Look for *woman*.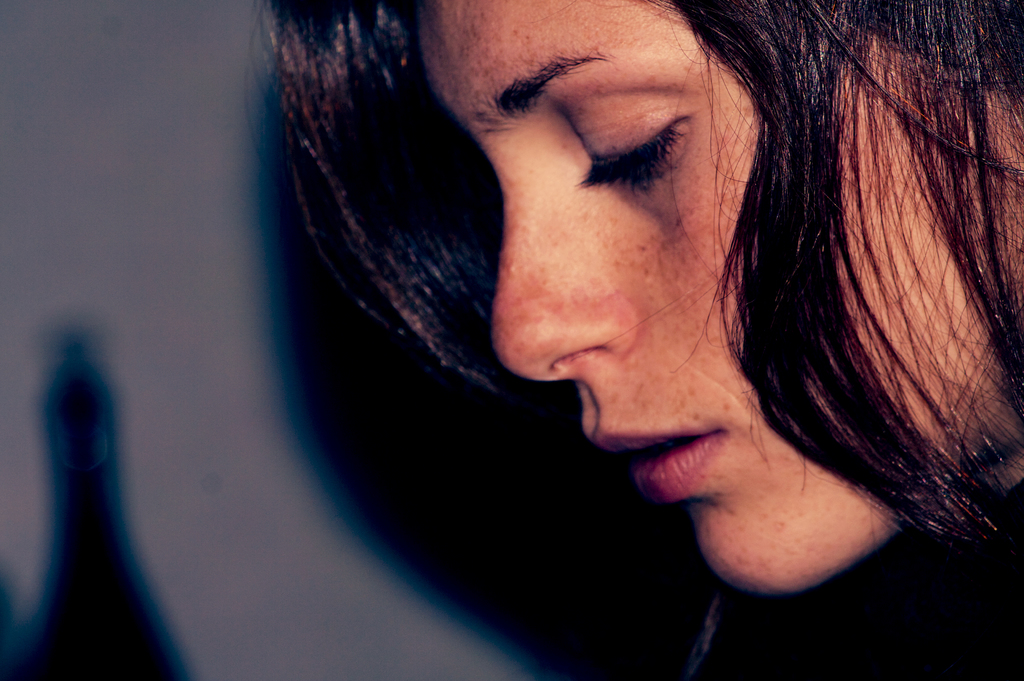
Found: x1=194, y1=0, x2=1023, y2=652.
